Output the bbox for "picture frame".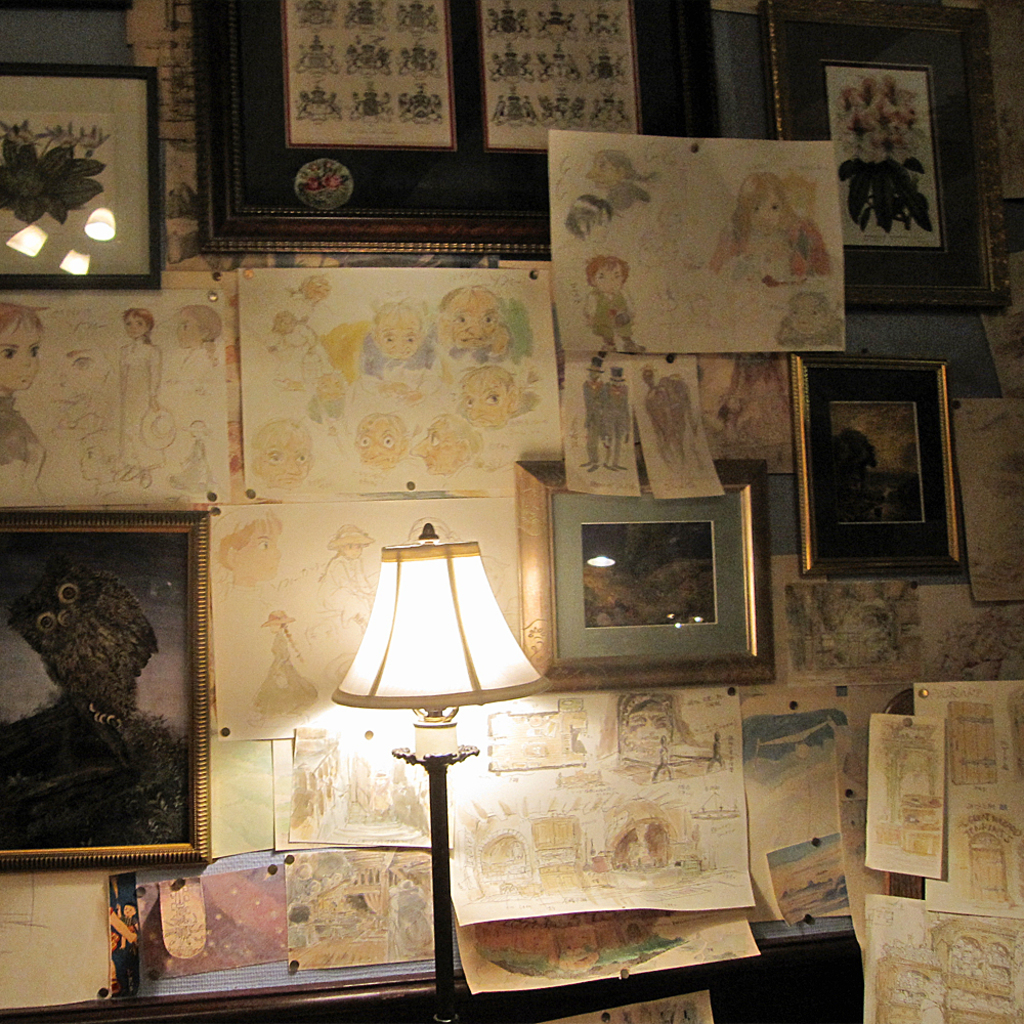
[0, 512, 217, 868].
